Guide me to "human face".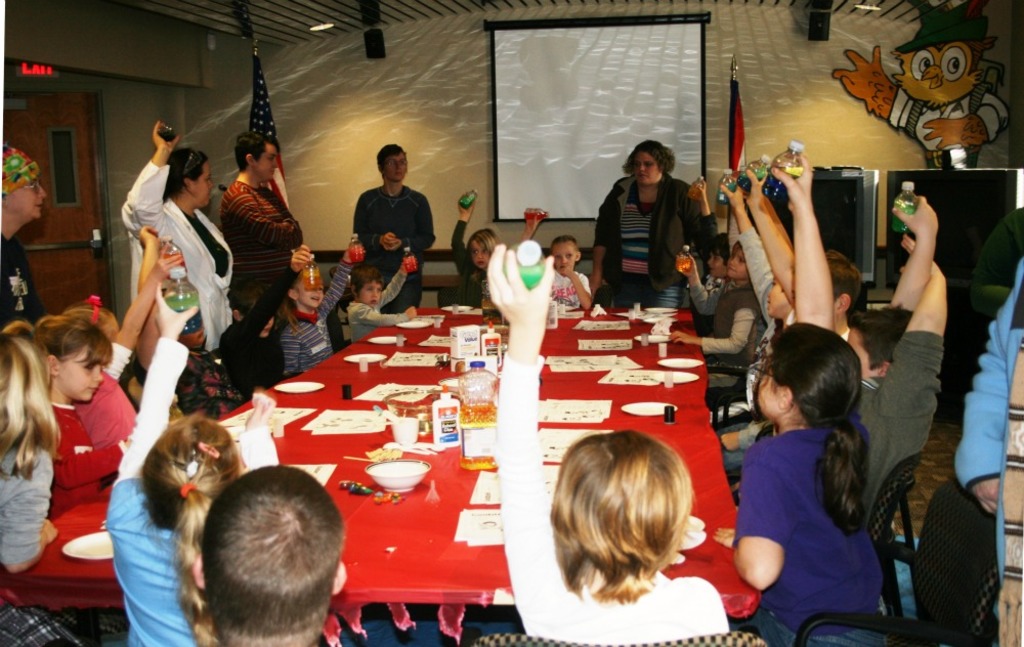
Guidance: l=554, t=242, r=577, b=267.
